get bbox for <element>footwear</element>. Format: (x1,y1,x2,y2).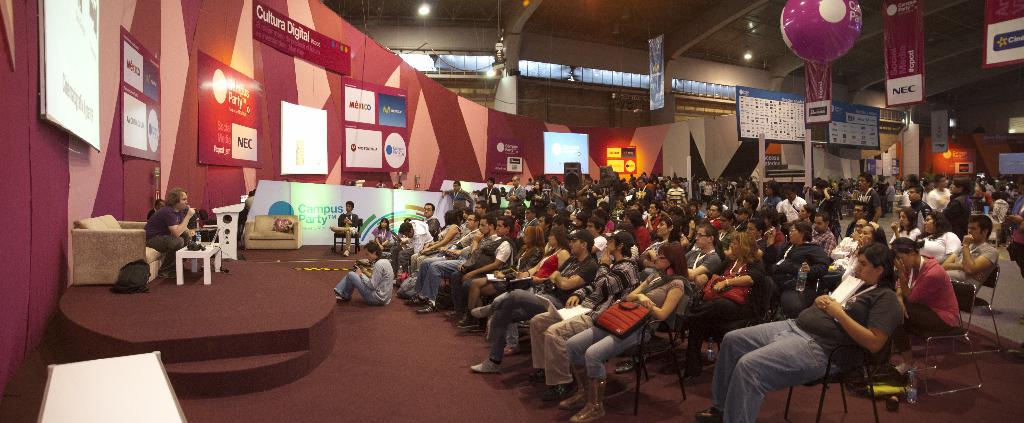
(446,309,465,318).
